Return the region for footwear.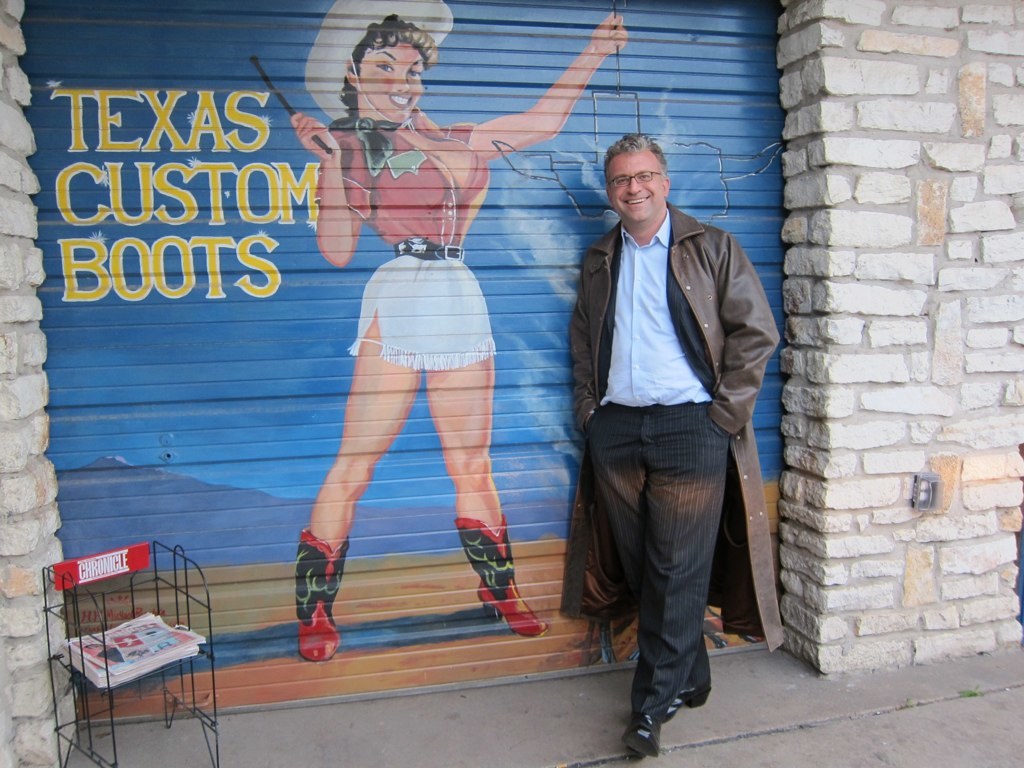
(x1=459, y1=515, x2=554, y2=641).
